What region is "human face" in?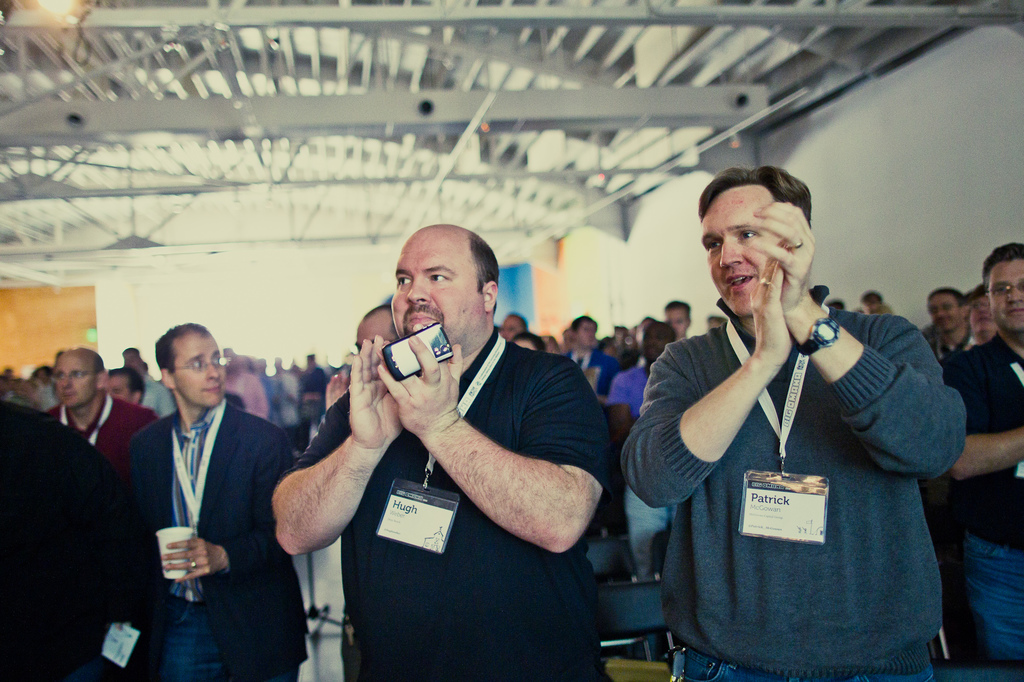
[666, 308, 685, 335].
